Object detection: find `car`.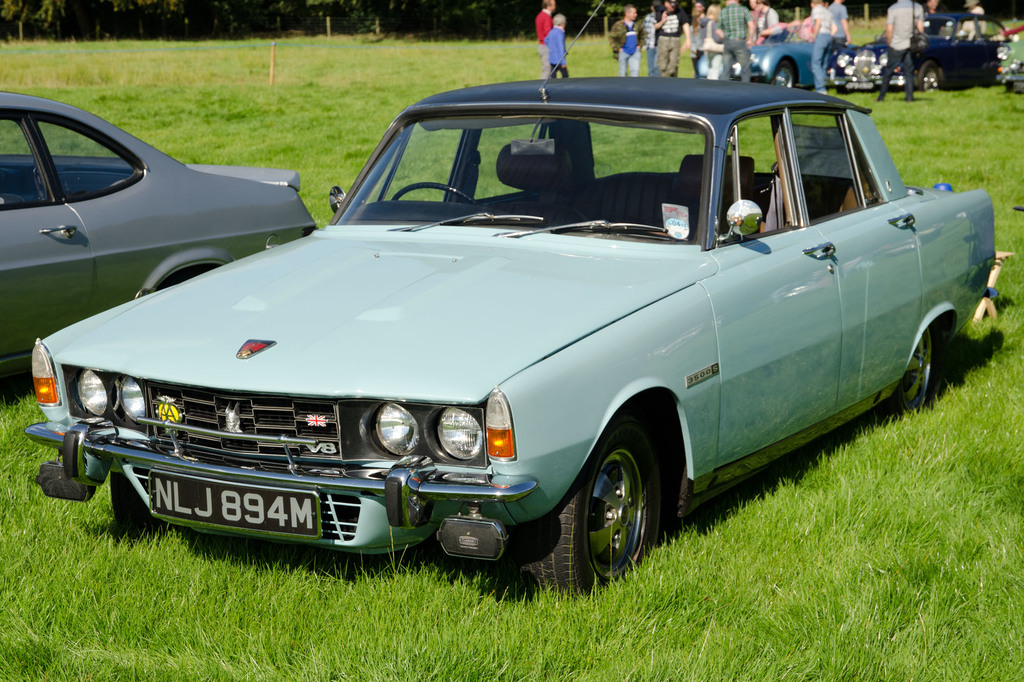
rect(819, 2, 1004, 90).
